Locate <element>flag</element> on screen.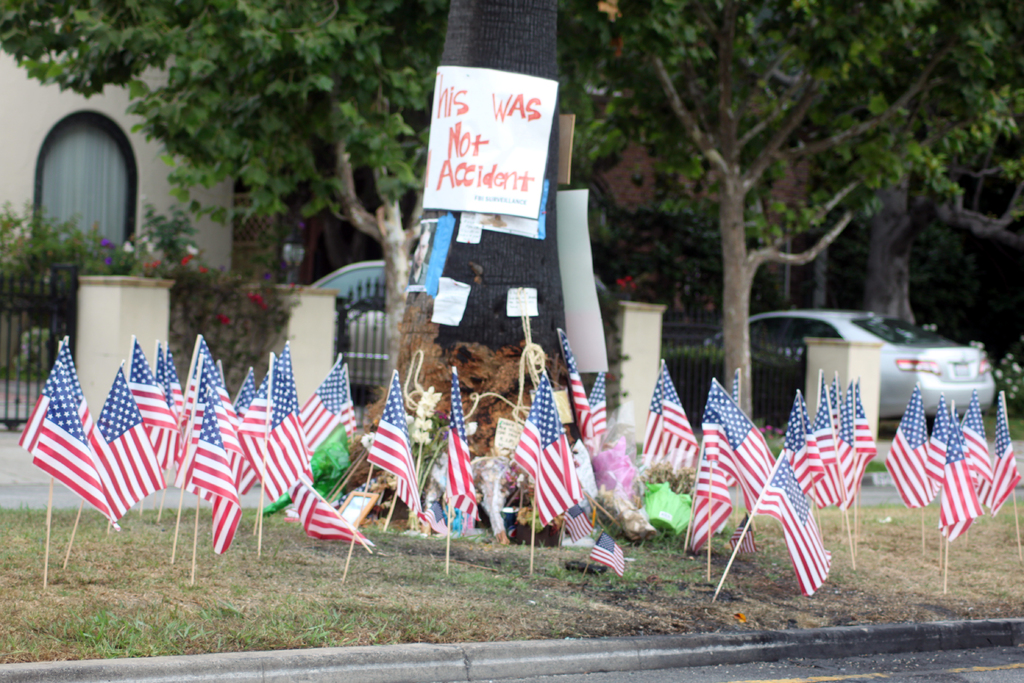
On screen at <bbox>239, 399, 310, 504</bbox>.
